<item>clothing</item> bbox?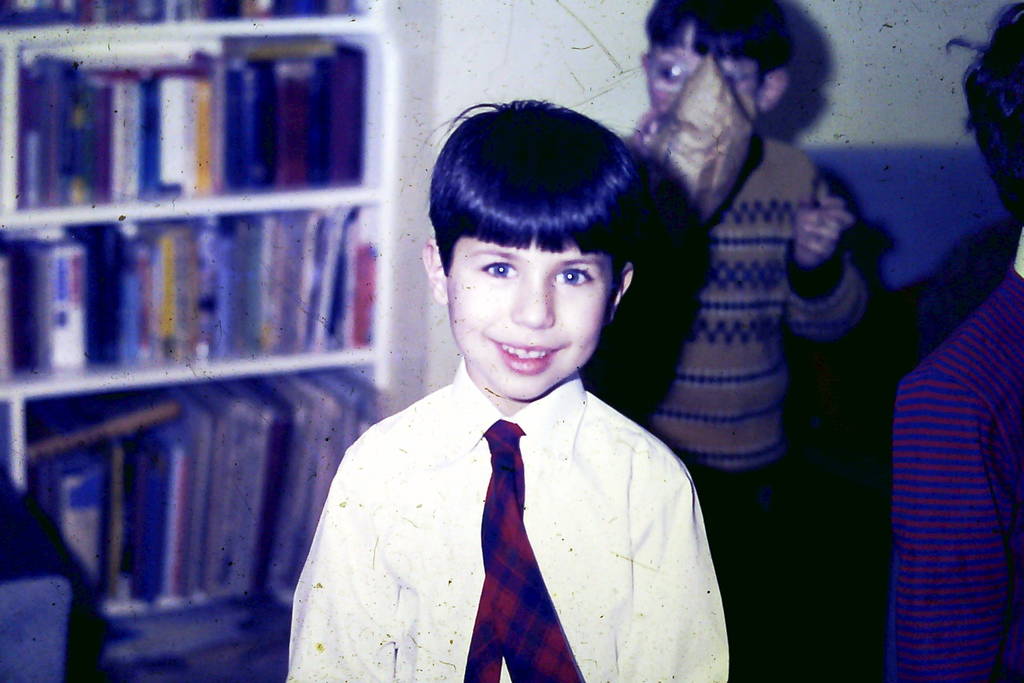
select_region(888, 227, 1023, 682)
